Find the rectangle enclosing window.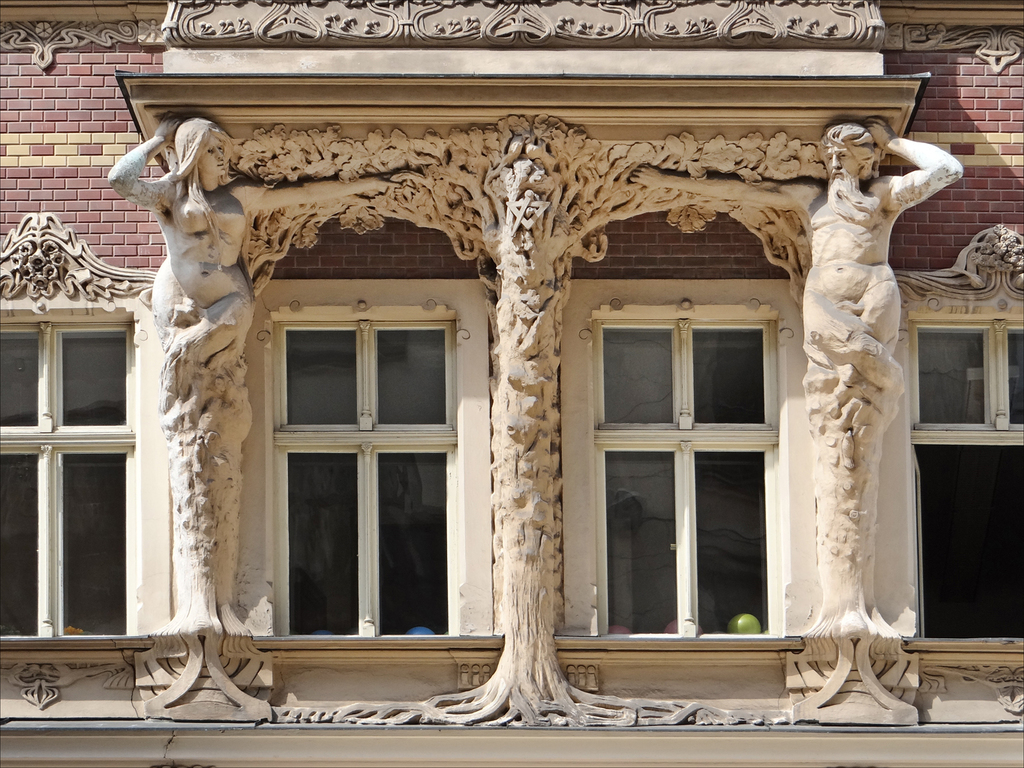
bbox(0, 277, 173, 637).
